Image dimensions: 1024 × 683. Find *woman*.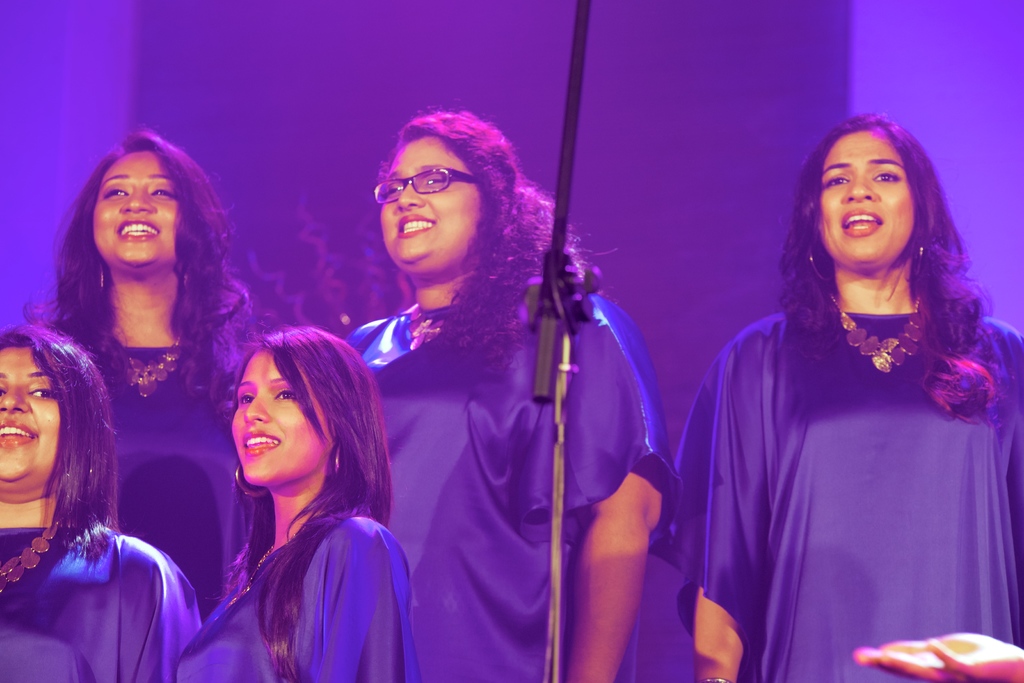
(656,117,1023,682).
